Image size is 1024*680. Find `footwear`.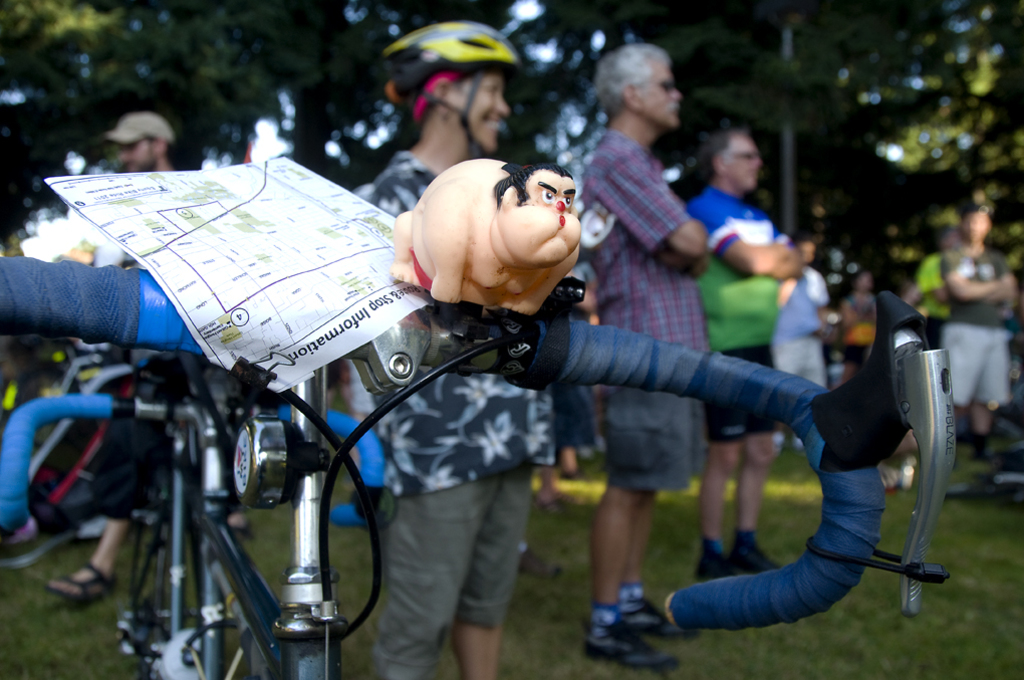
[left=581, top=622, right=681, bottom=671].
